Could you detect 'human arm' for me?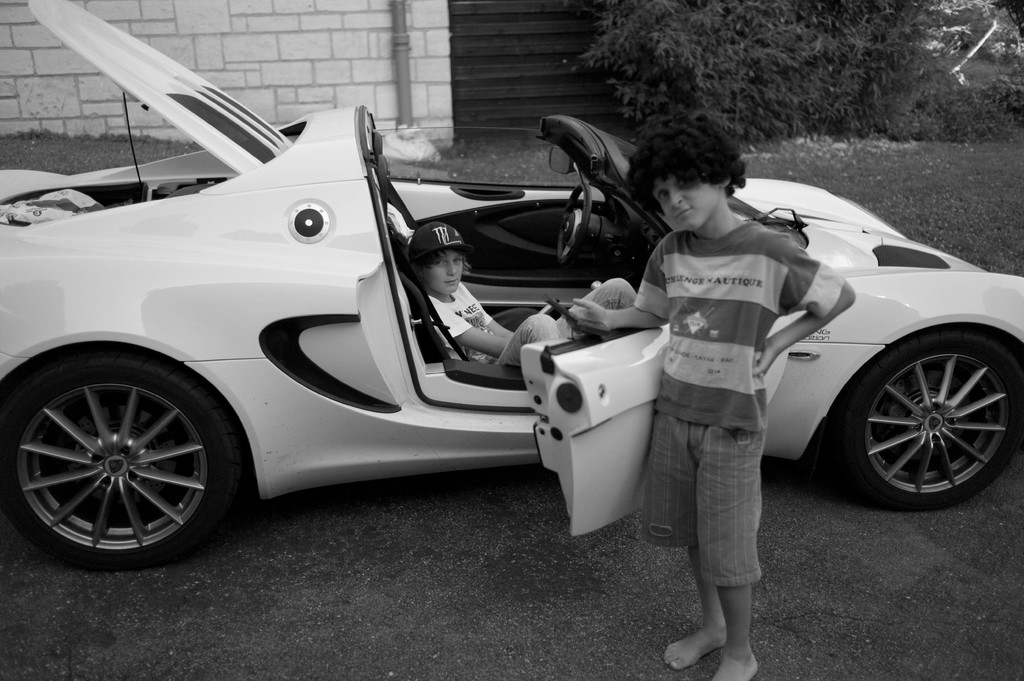
Detection result: [742,232,858,378].
